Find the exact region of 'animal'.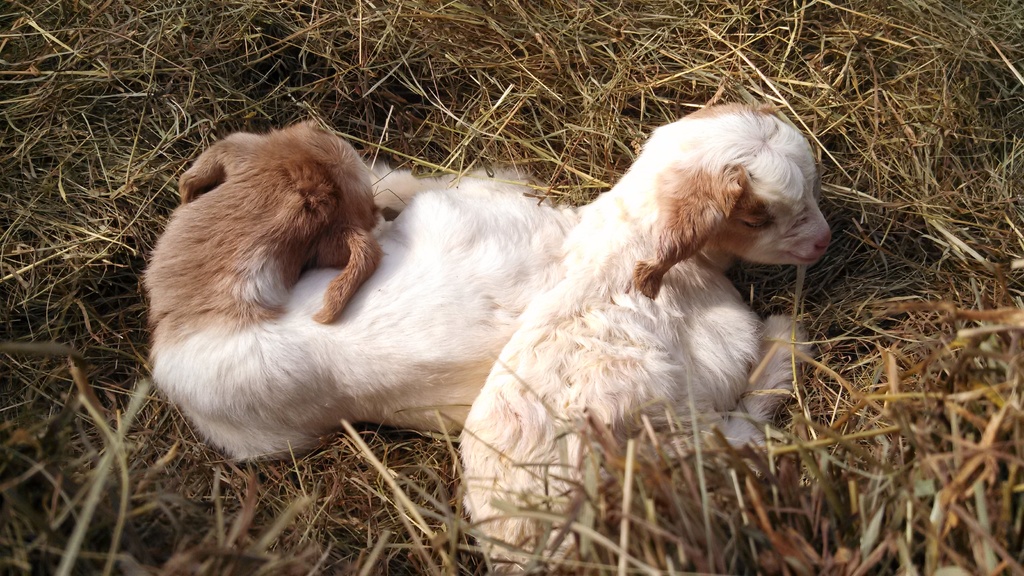
Exact region: <box>456,93,831,575</box>.
